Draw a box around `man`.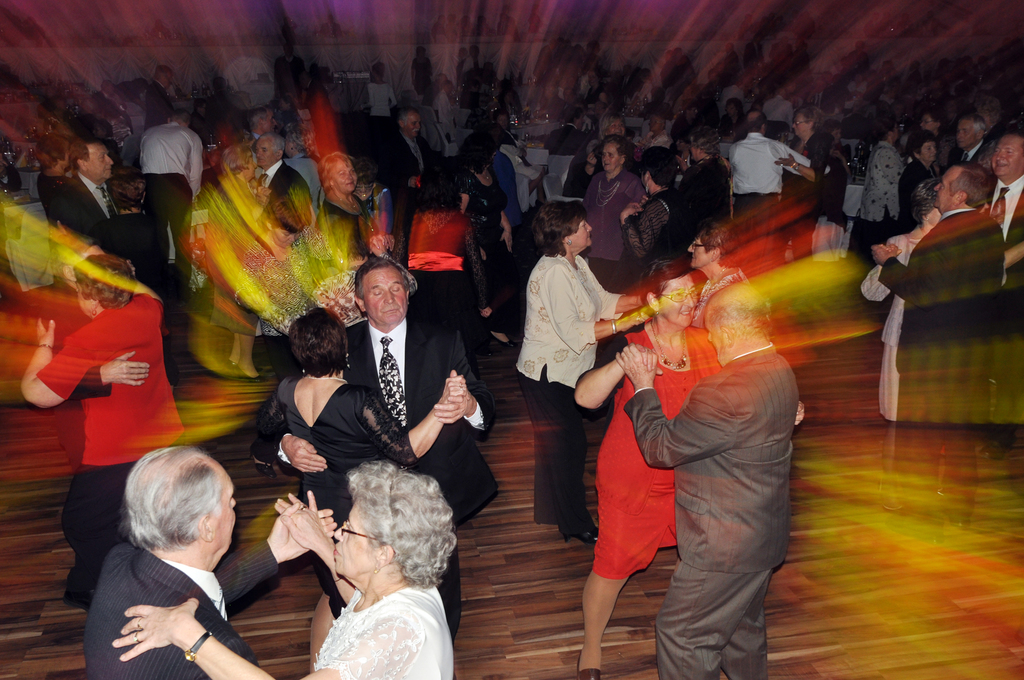
x1=785, y1=109, x2=828, y2=207.
